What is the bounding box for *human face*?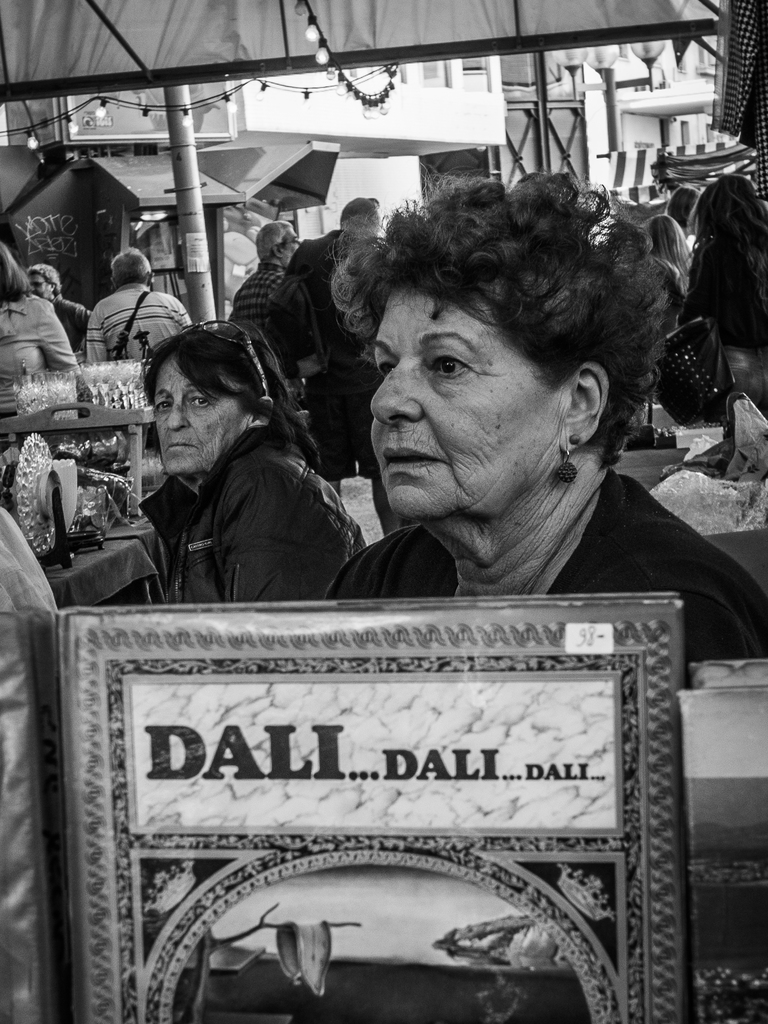
(20,265,67,308).
